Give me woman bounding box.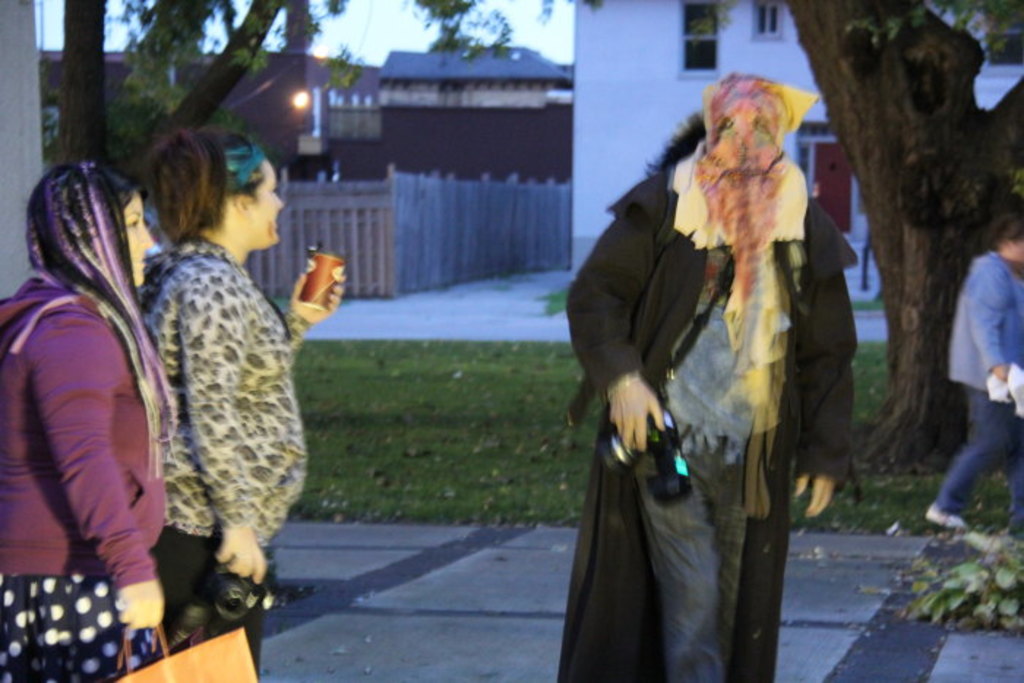
9:113:180:667.
